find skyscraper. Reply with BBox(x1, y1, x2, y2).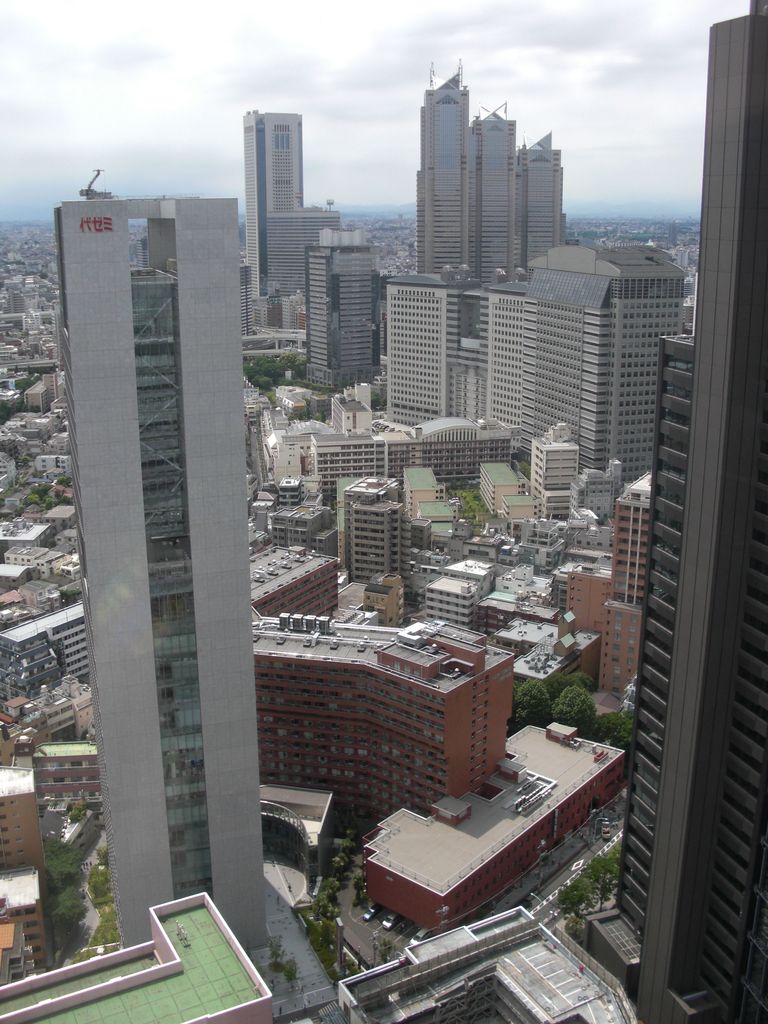
BBox(303, 221, 388, 392).
